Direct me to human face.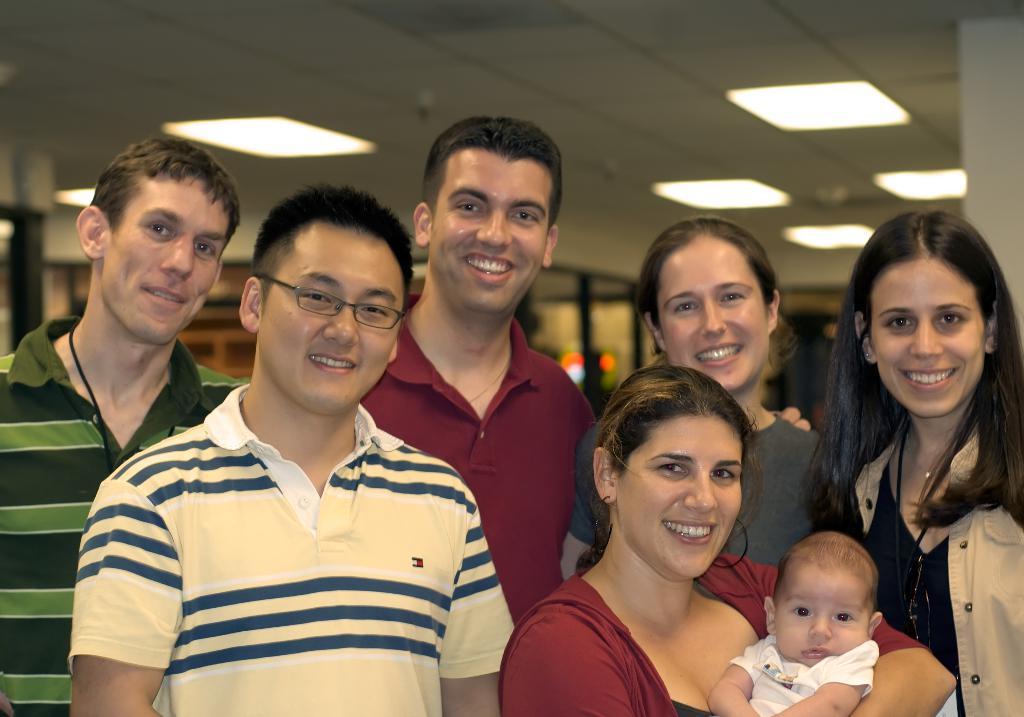
Direction: x1=611 y1=399 x2=746 y2=581.
